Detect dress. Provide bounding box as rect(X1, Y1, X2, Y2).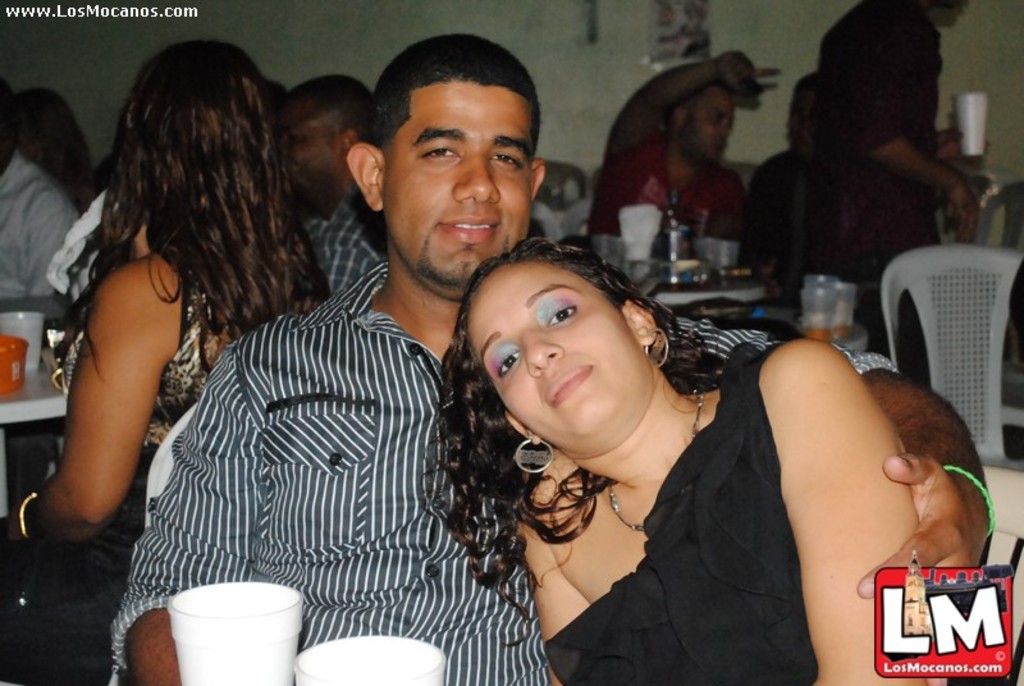
rect(0, 278, 242, 685).
